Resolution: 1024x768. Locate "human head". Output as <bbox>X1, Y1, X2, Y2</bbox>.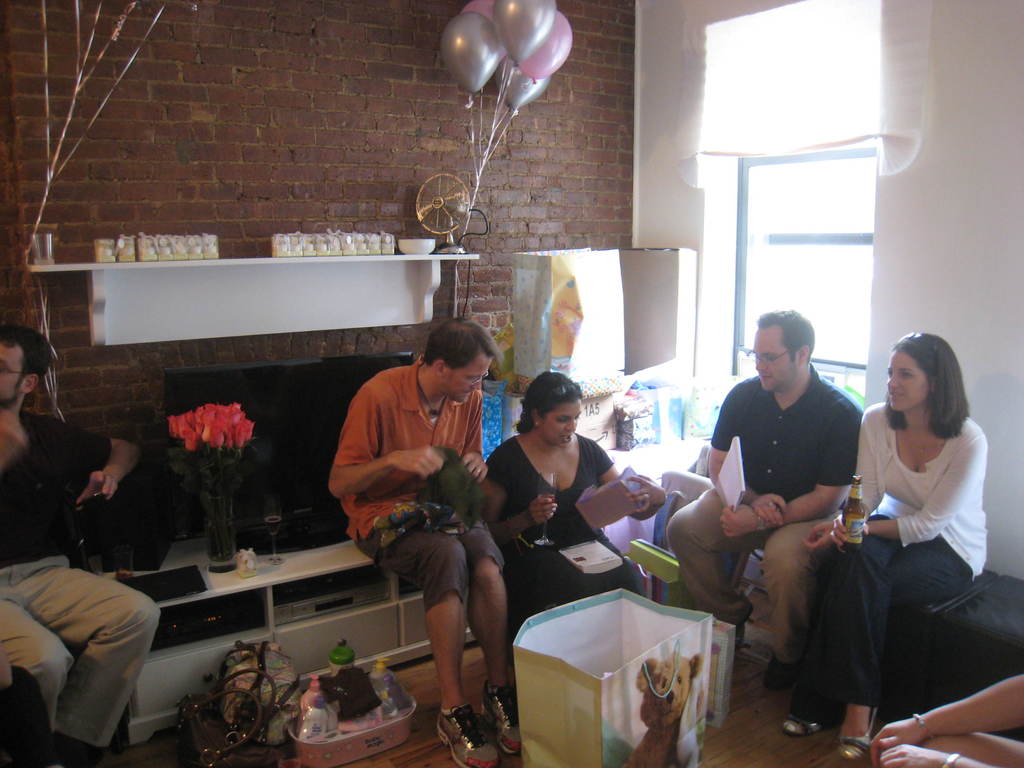
<bbox>406, 310, 497, 399</bbox>.
